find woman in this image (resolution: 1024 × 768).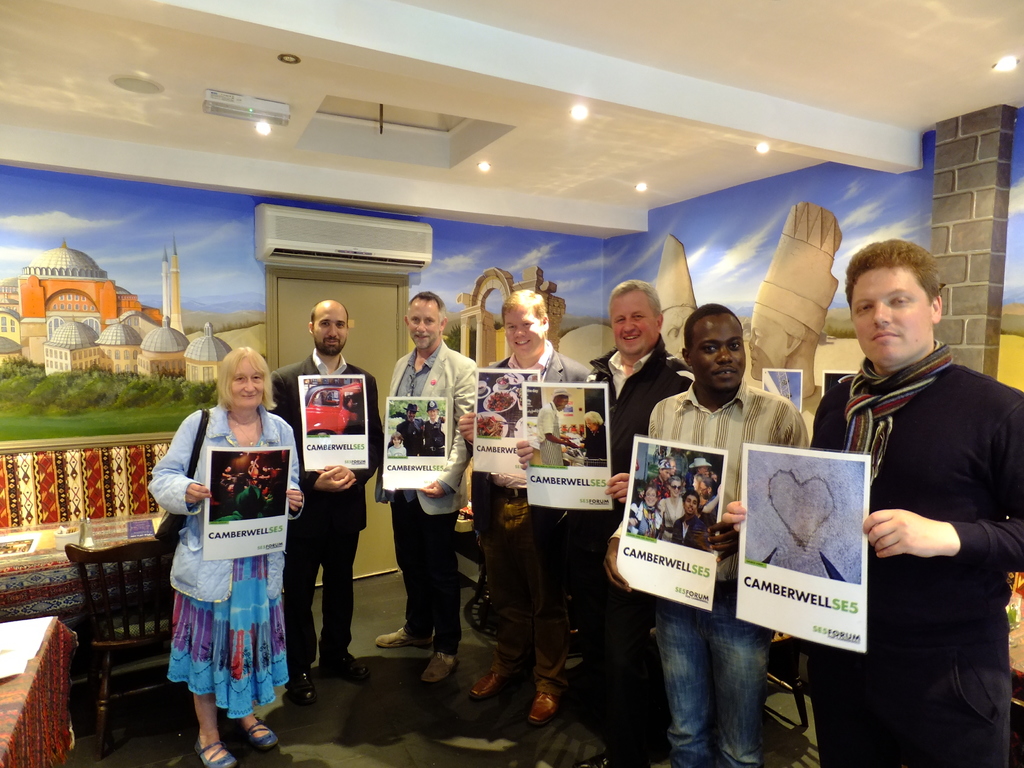
Rect(820, 197, 998, 767).
